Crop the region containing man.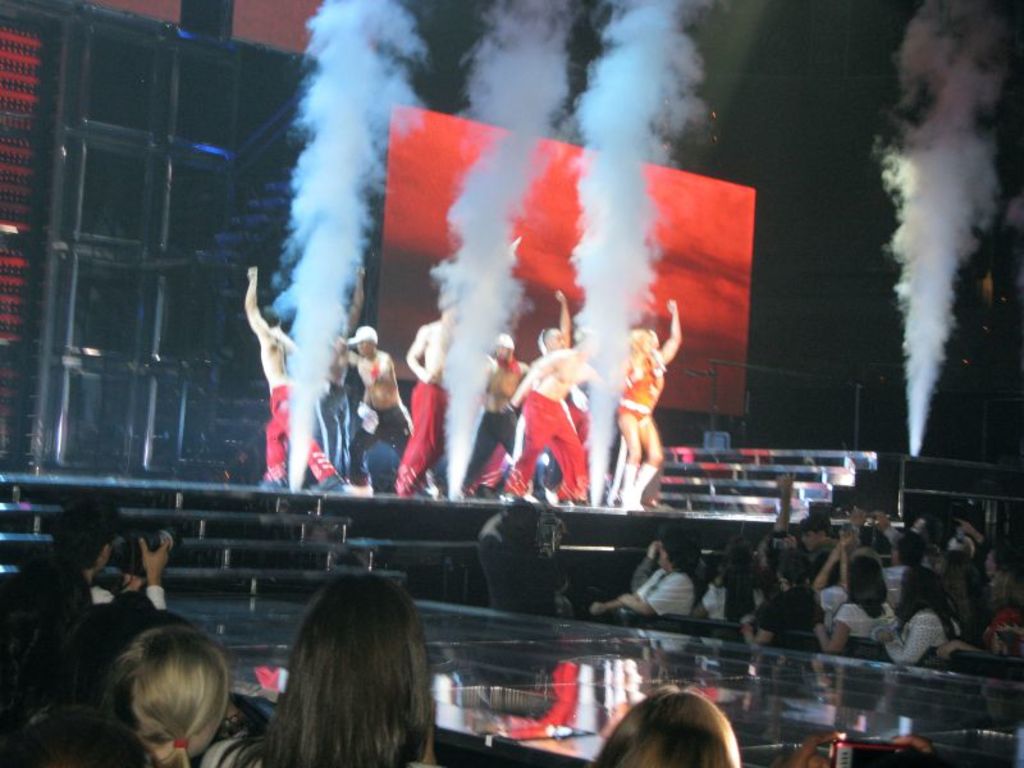
Crop region: 237,257,338,508.
